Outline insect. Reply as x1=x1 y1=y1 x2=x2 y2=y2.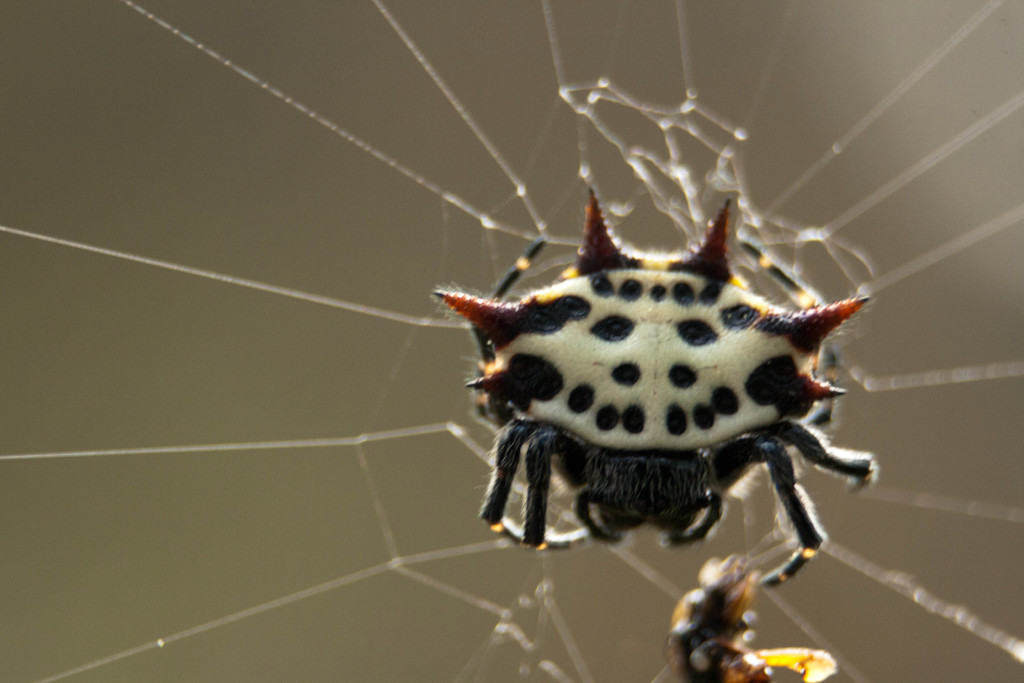
x1=645 y1=556 x2=838 y2=682.
